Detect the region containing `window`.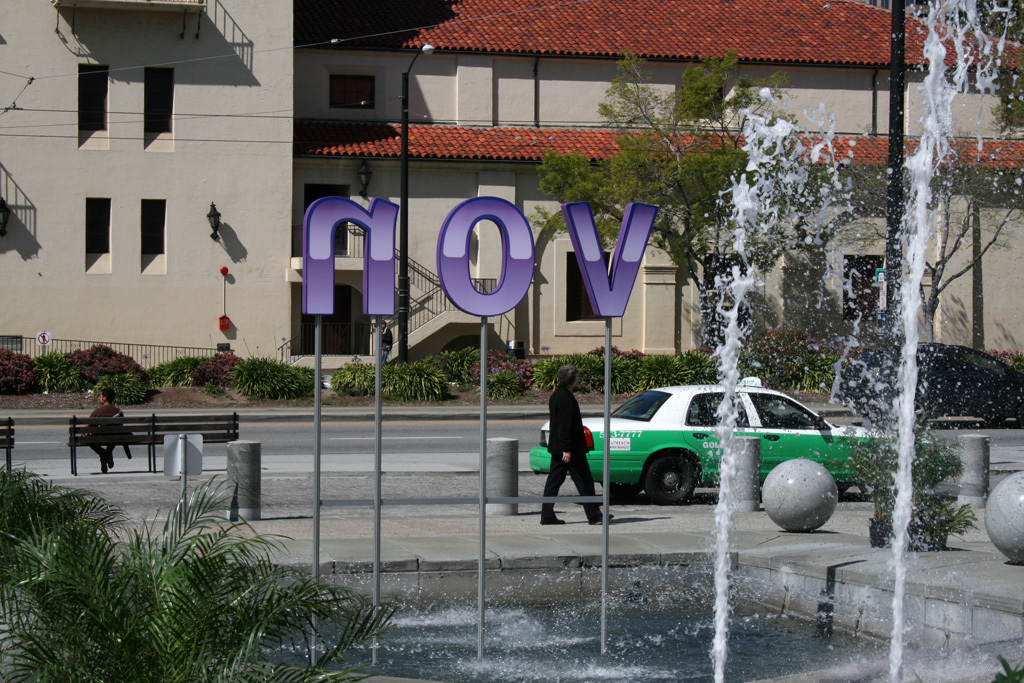
72:55:113:150.
